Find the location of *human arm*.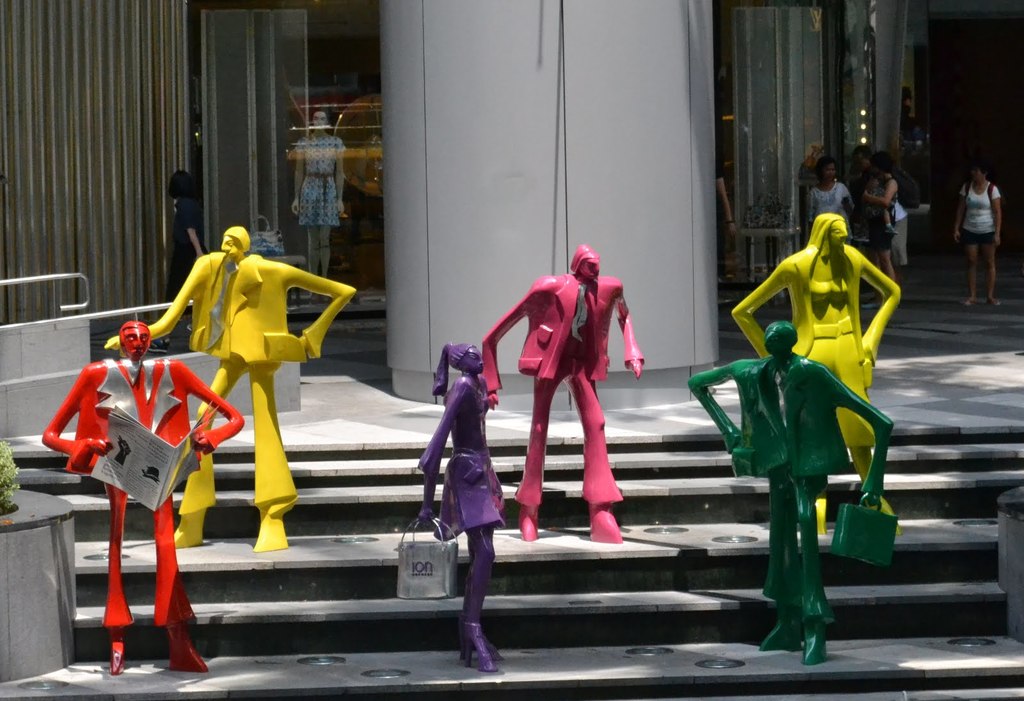
Location: locate(854, 247, 903, 364).
